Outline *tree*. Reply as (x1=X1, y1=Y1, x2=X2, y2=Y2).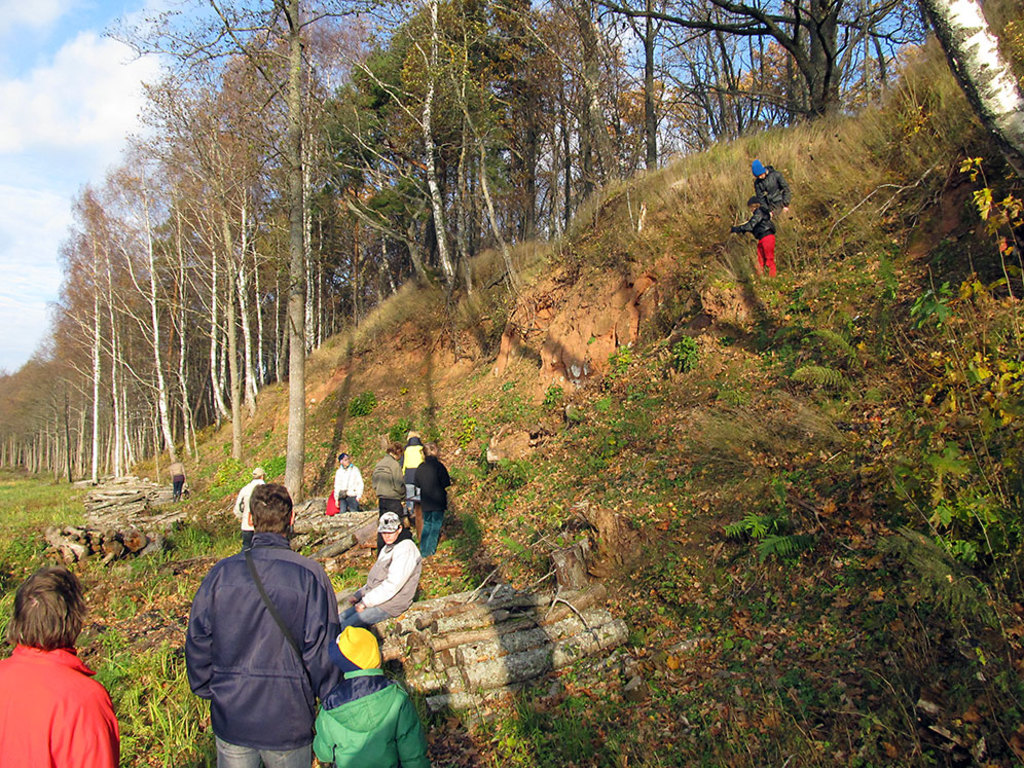
(x1=198, y1=0, x2=375, y2=505).
